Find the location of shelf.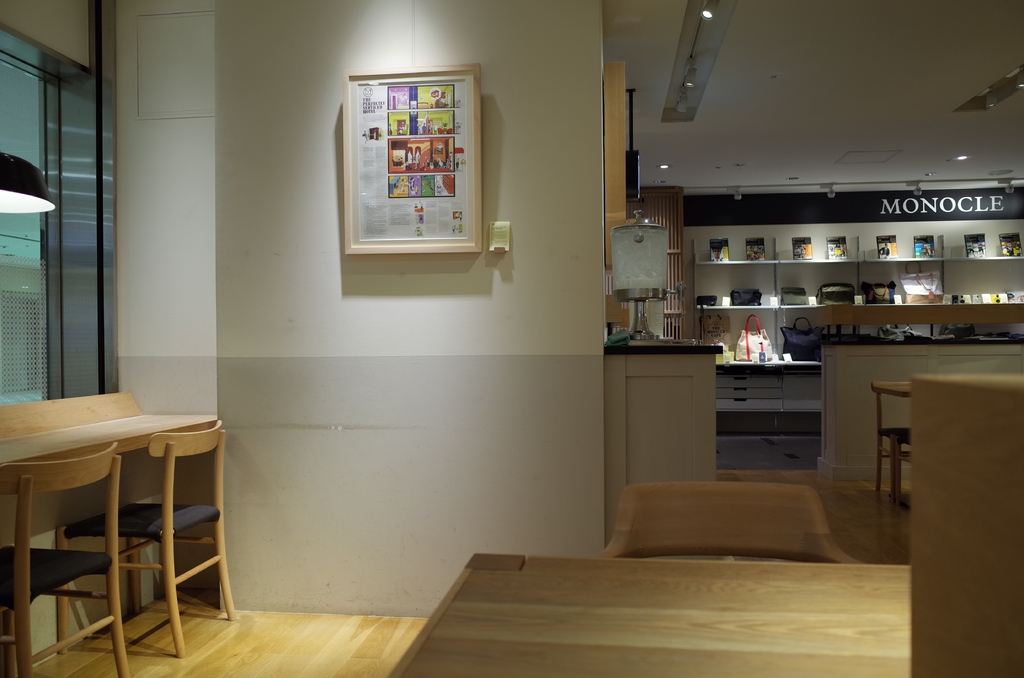
Location: 954,317,1023,344.
